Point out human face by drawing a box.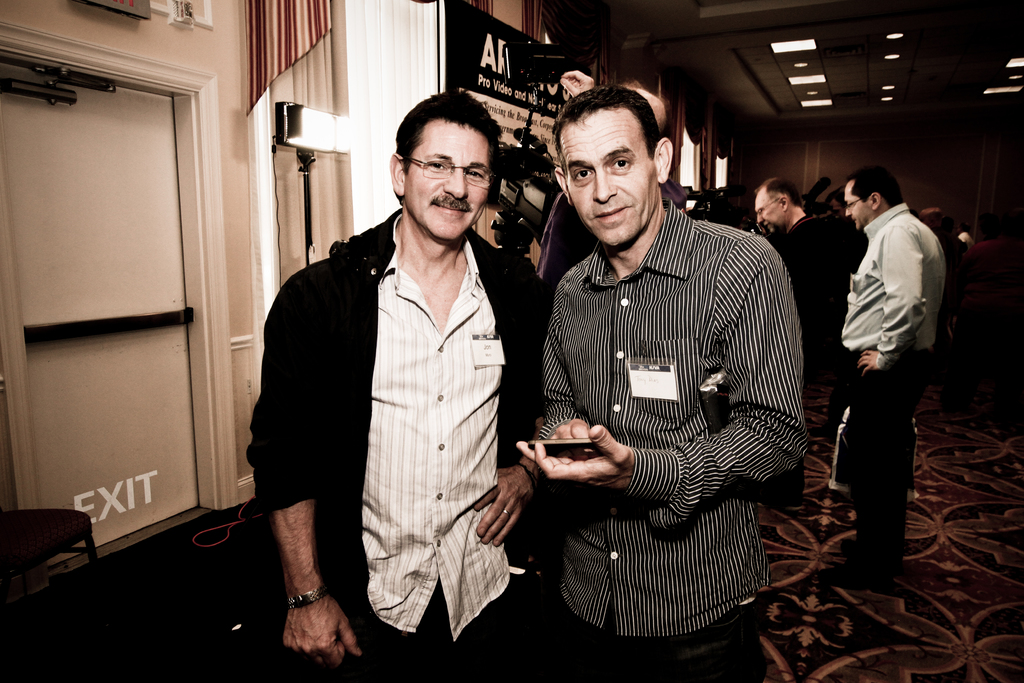
[x1=401, y1=120, x2=492, y2=247].
